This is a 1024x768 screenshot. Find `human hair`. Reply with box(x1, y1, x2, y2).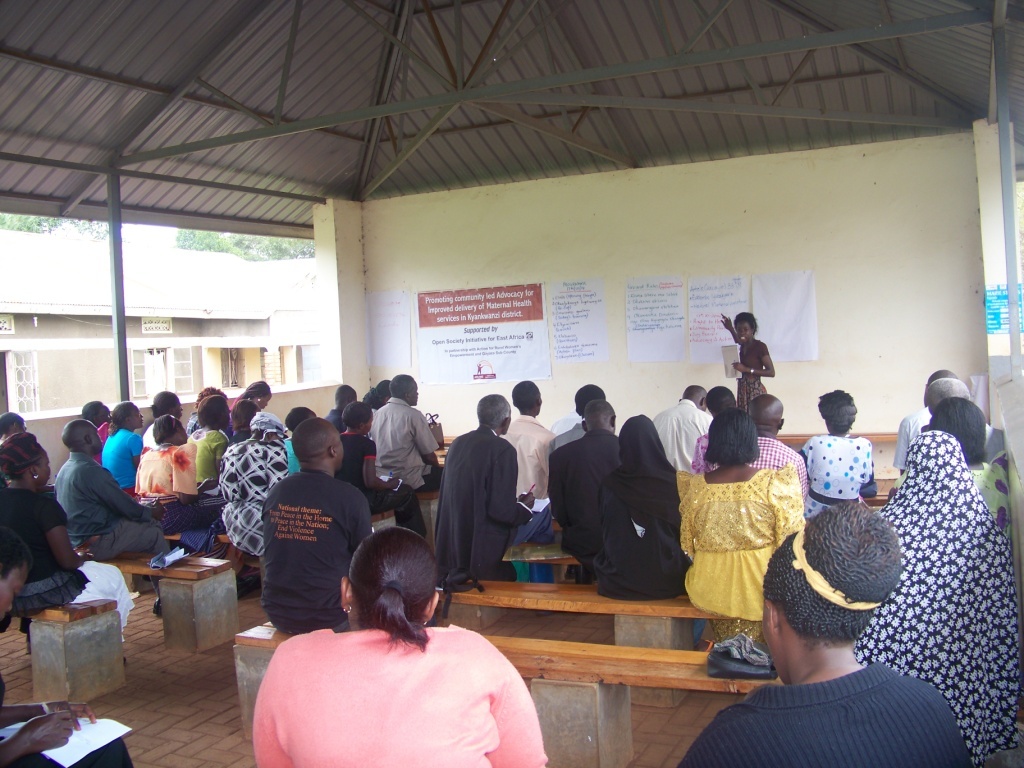
box(765, 500, 913, 643).
